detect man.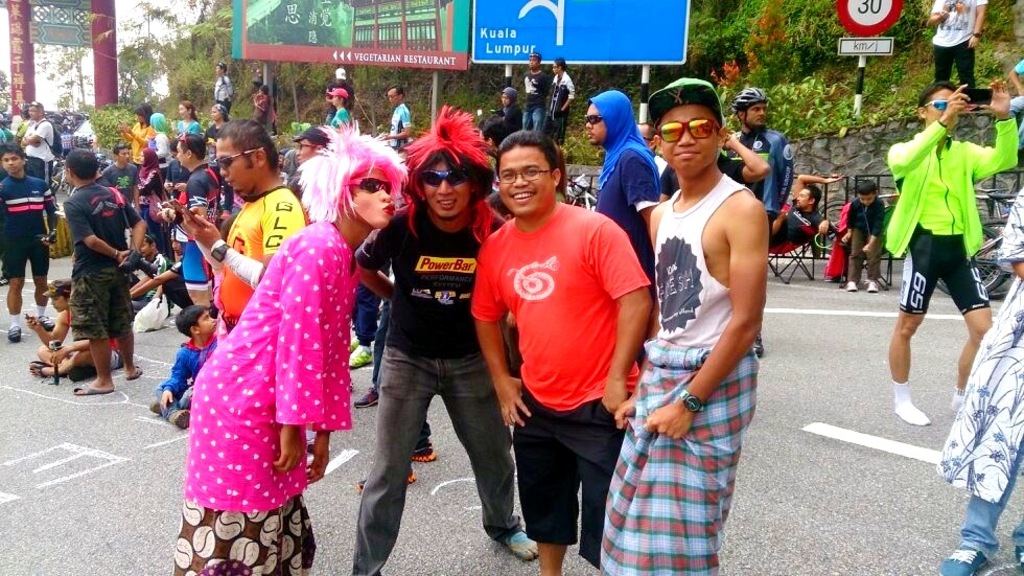
Detected at (left=19, top=101, right=61, bottom=237).
